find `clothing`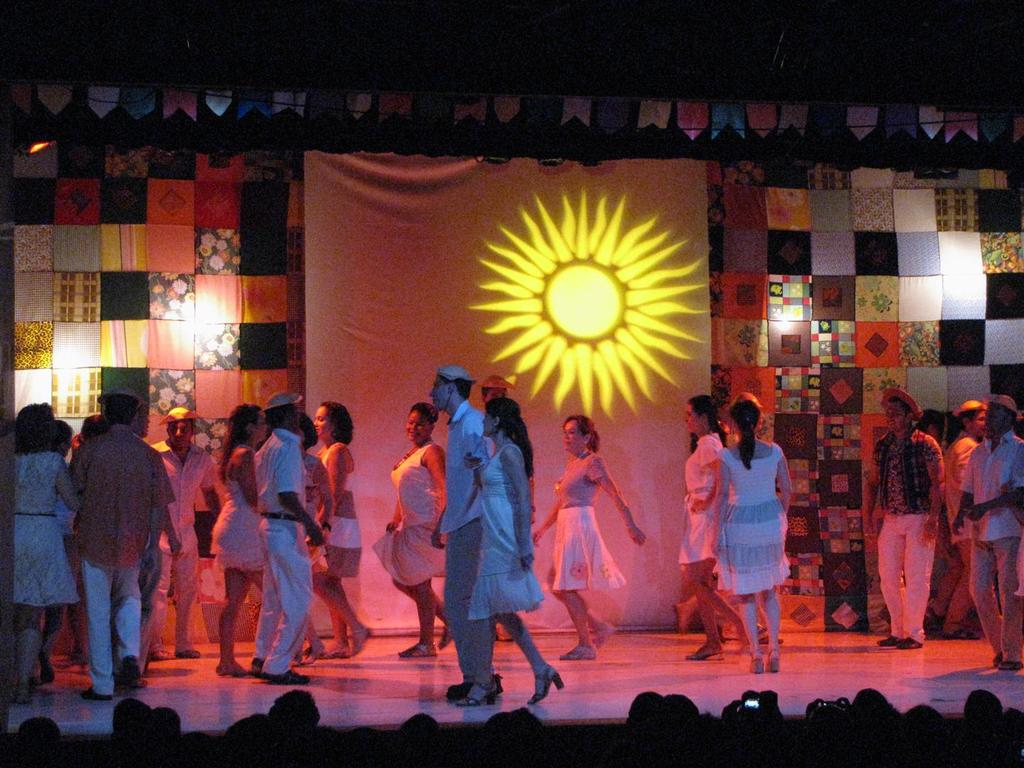
<box>710,442,794,595</box>
